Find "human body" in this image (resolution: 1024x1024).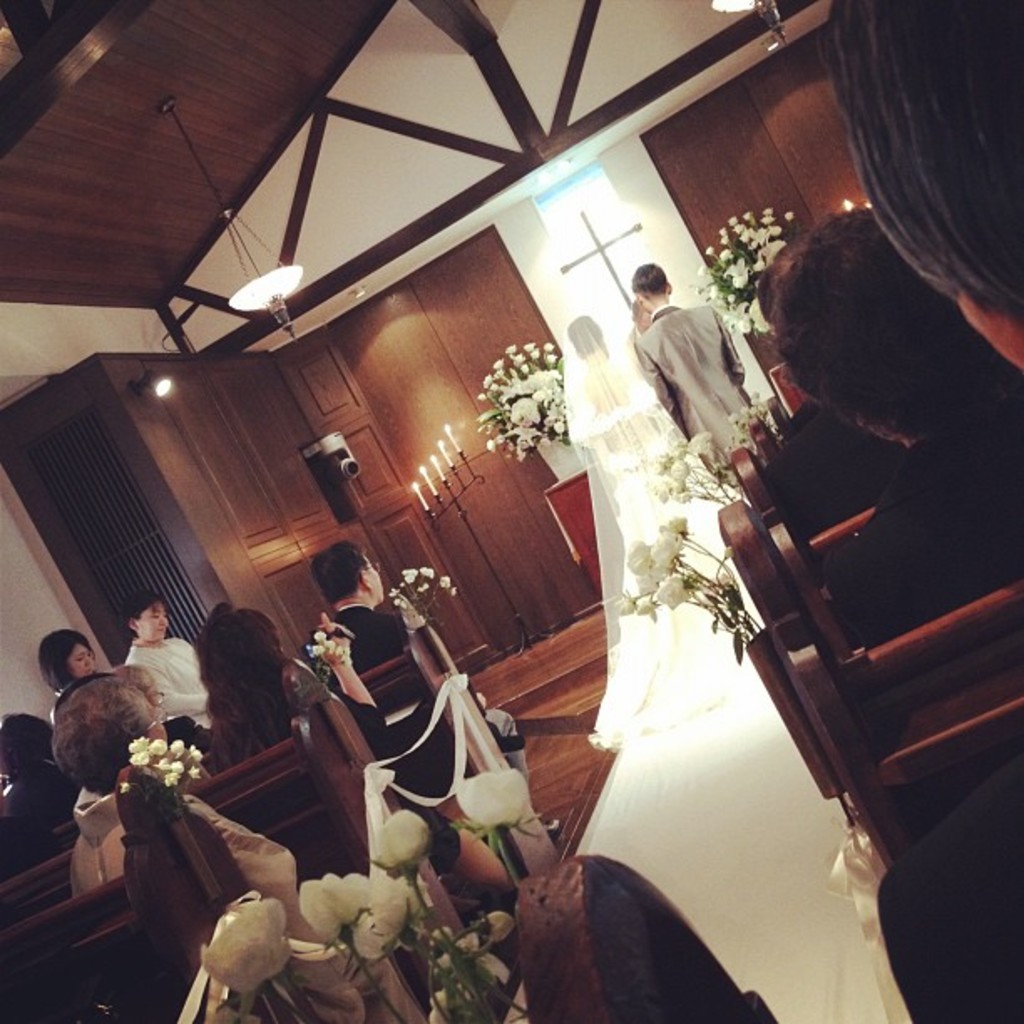
crop(877, 746, 1022, 1022).
